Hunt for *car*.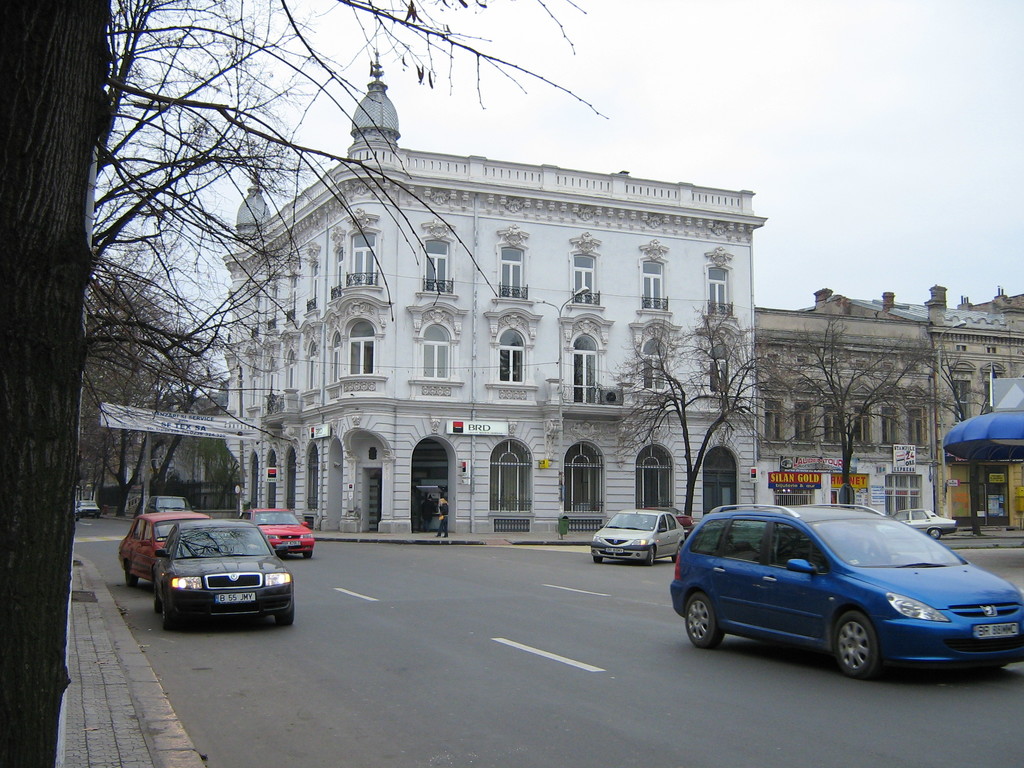
Hunted down at [667,495,1023,675].
